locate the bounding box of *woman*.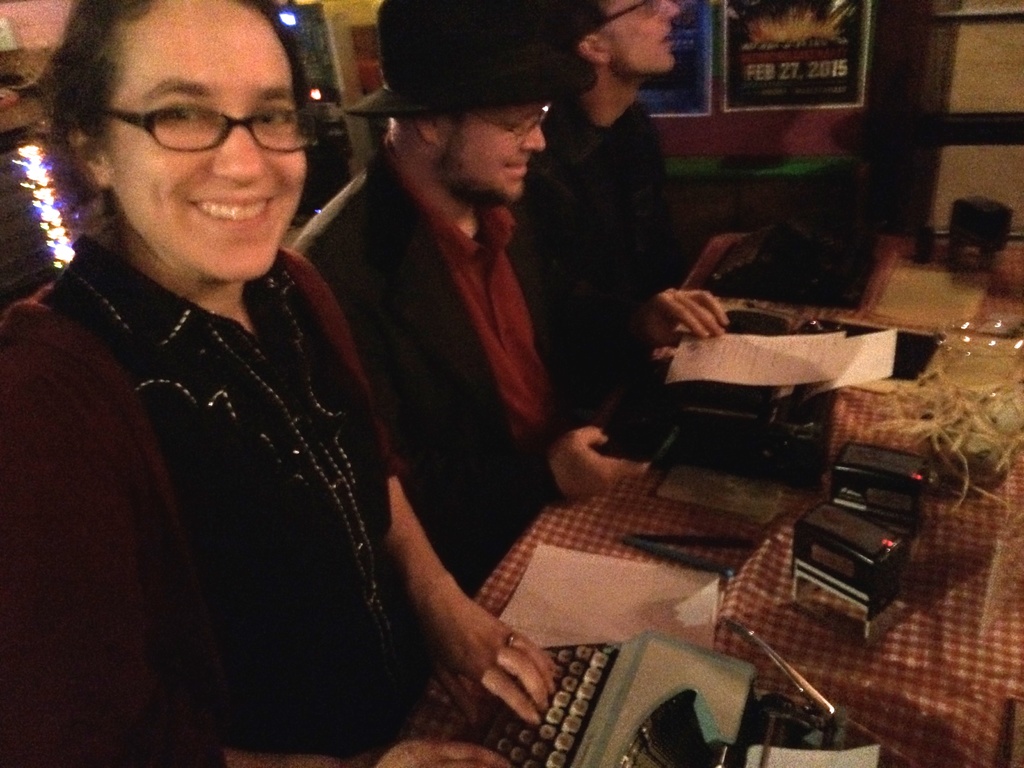
Bounding box: 0:0:556:767.
